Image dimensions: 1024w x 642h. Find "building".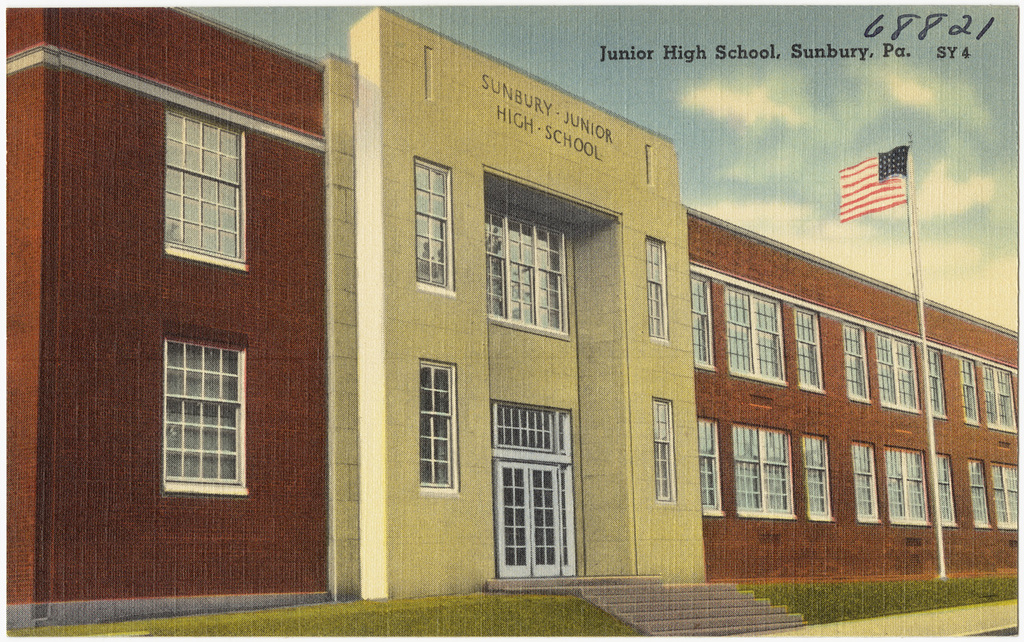
(left=6, top=7, right=1022, bottom=629).
